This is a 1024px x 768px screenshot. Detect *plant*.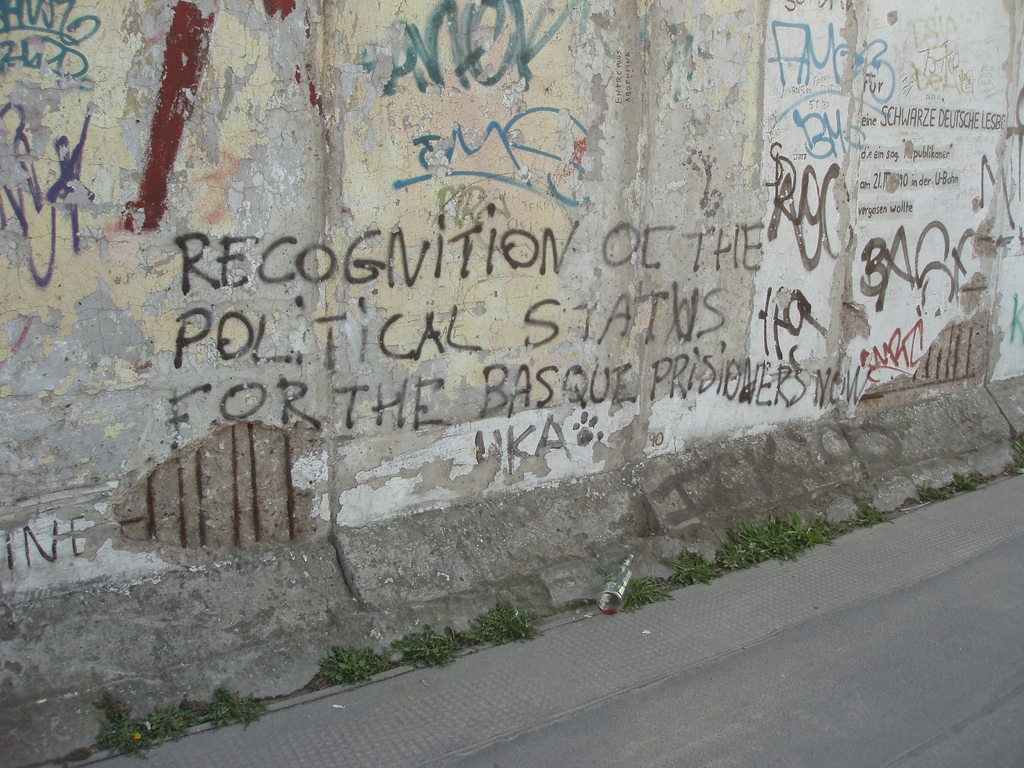
847 496 892 522.
